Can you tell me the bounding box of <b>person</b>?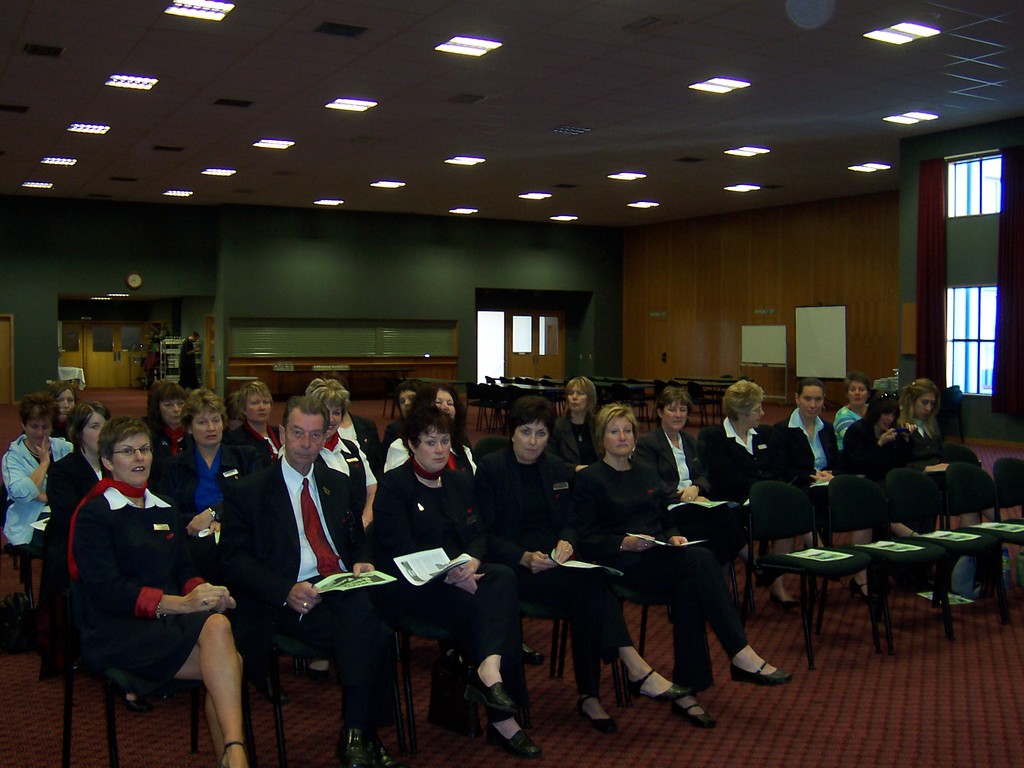
50/401/115/683.
